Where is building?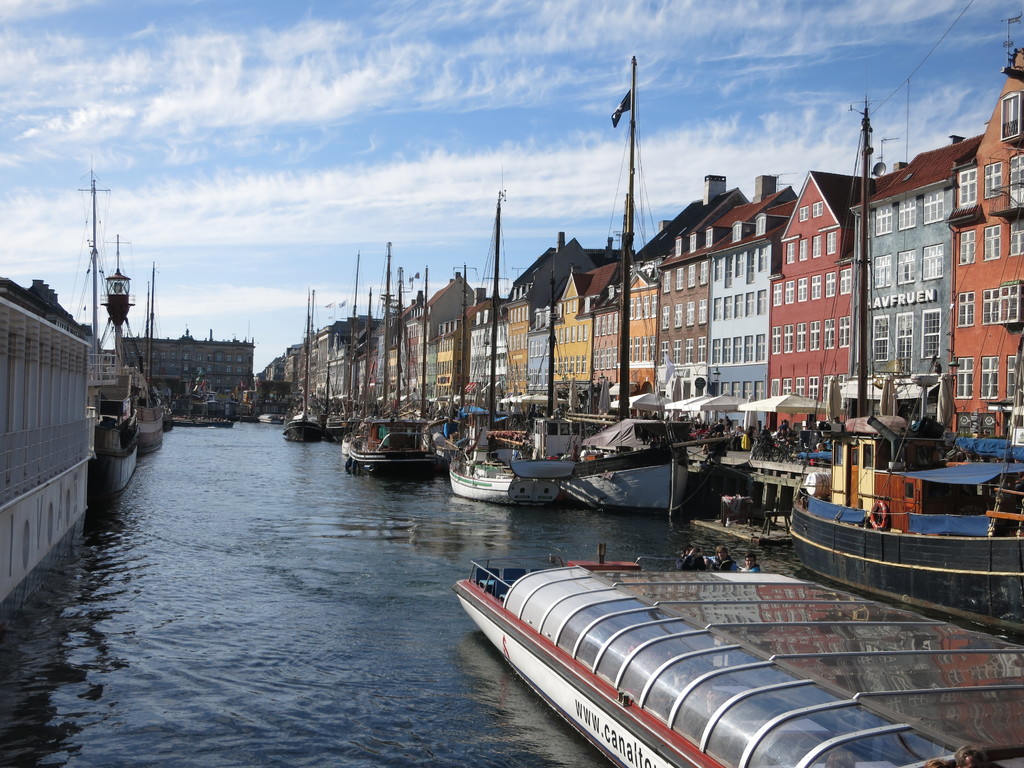
(x1=768, y1=168, x2=879, y2=435).
